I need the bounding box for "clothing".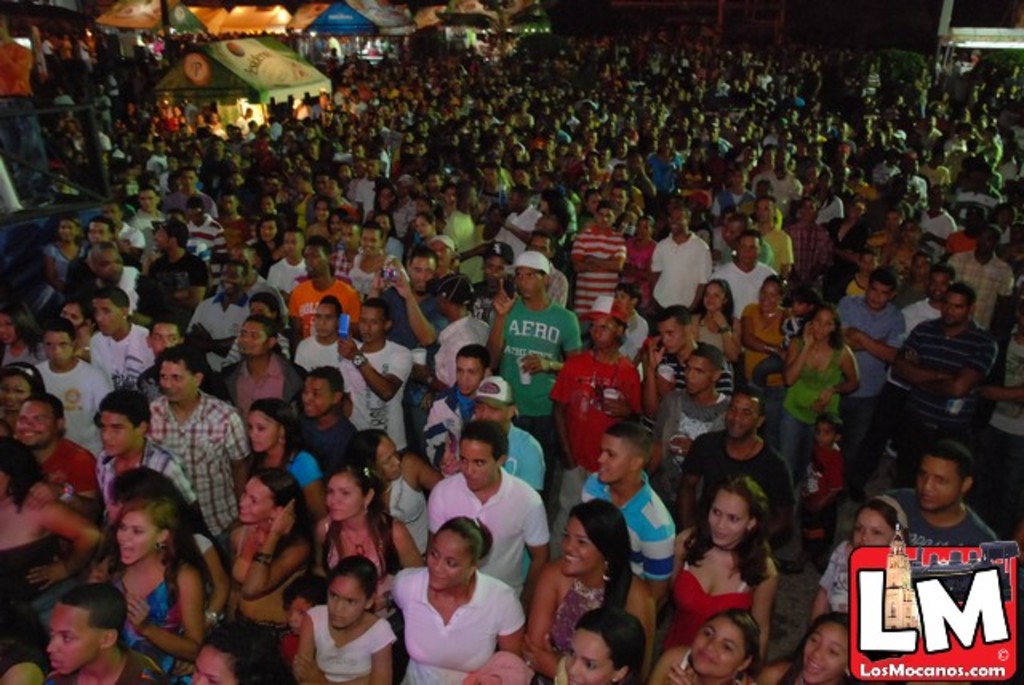
Here it is: Rect(91, 333, 171, 405).
